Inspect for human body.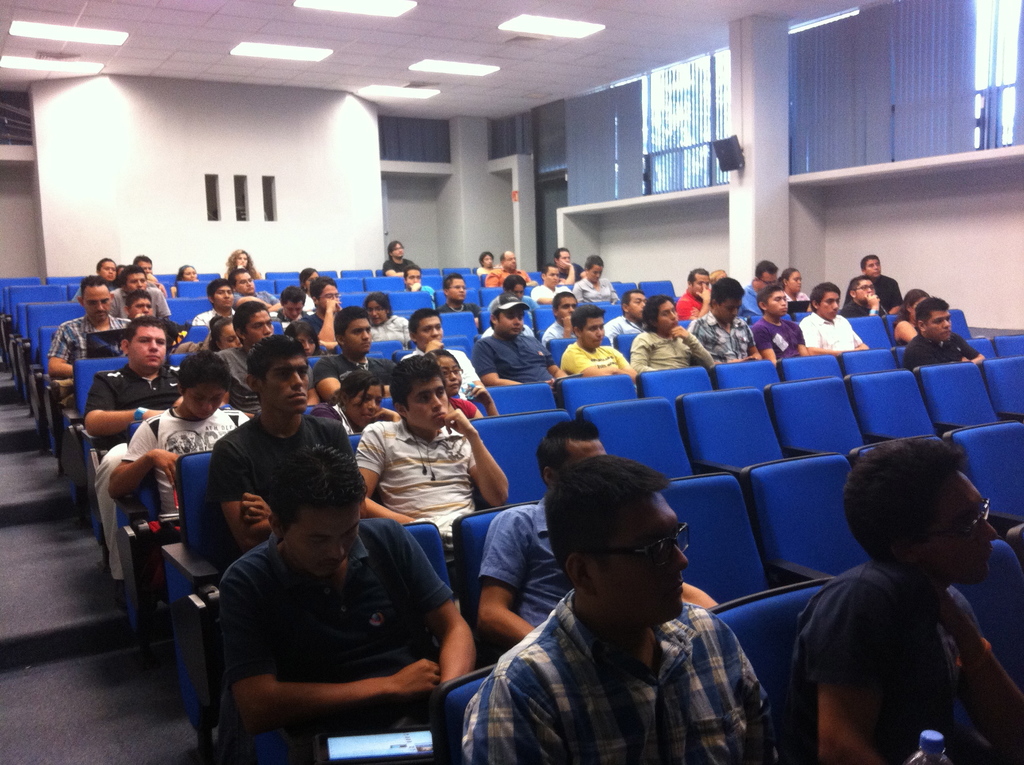
Inspection: 799/308/866/367.
